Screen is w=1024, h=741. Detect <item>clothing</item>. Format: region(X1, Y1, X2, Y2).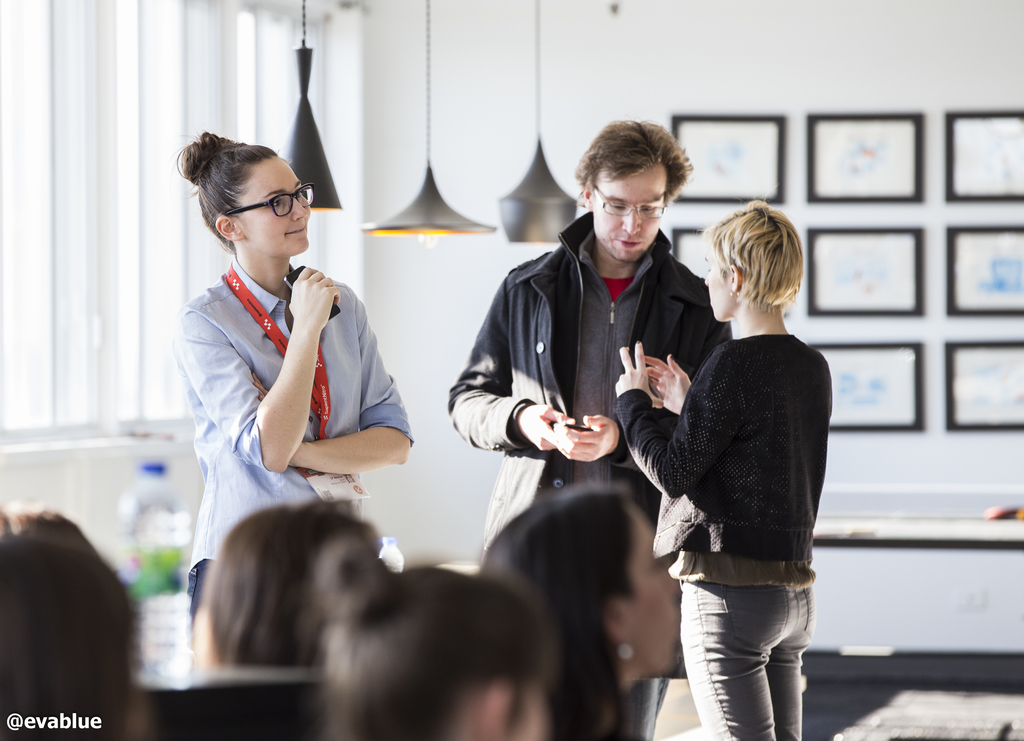
region(166, 235, 409, 549).
